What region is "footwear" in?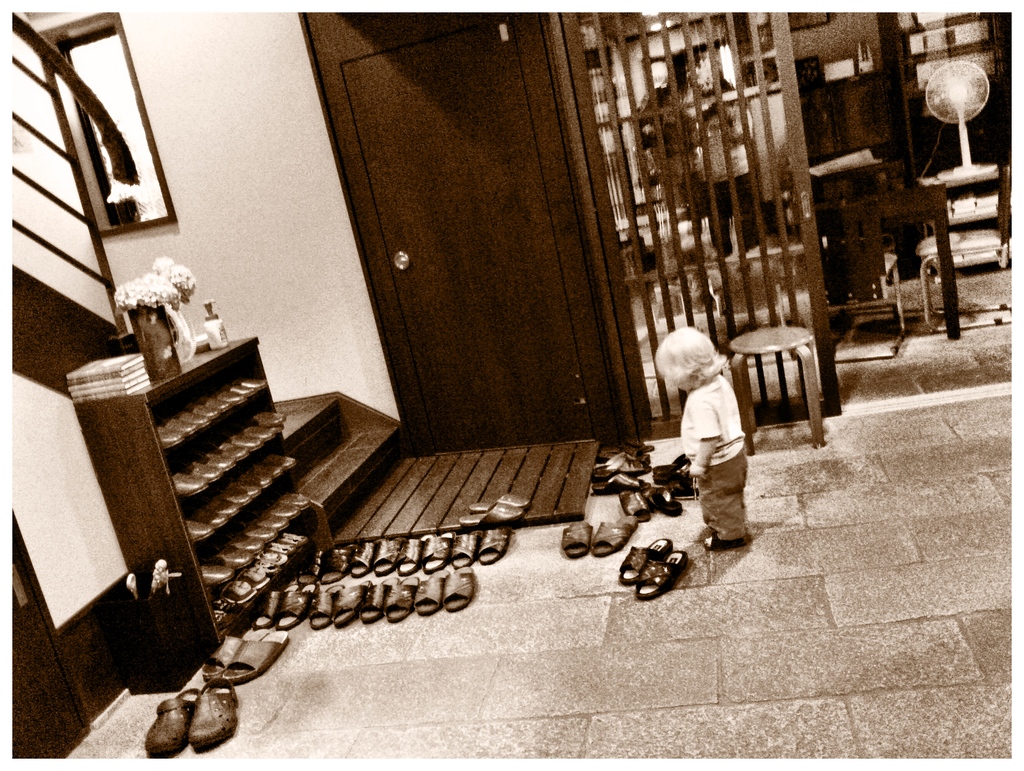
bbox=[590, 516, 636, 556].
